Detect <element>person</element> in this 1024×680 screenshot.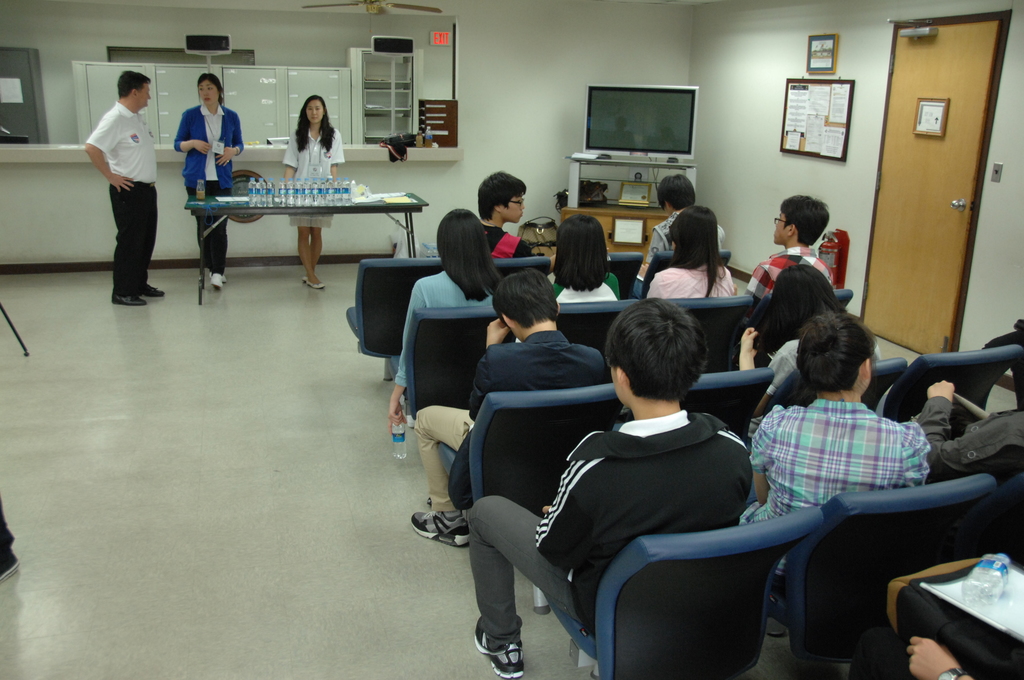
Detection: locate(276, 93, 346, 284).
